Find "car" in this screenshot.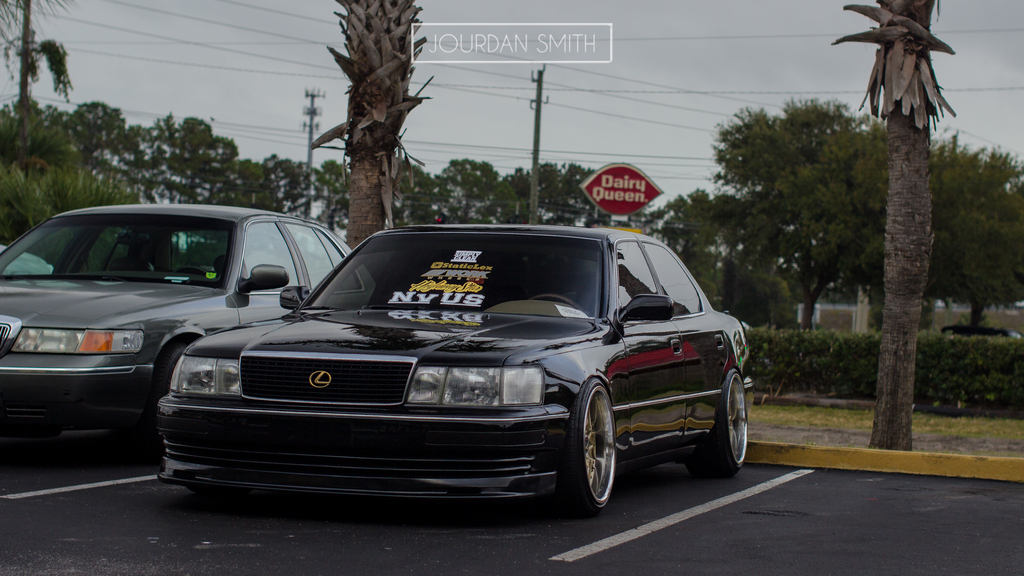
The bounding box for "car" is x1=156 y1=223 x2=756 y2=519.
